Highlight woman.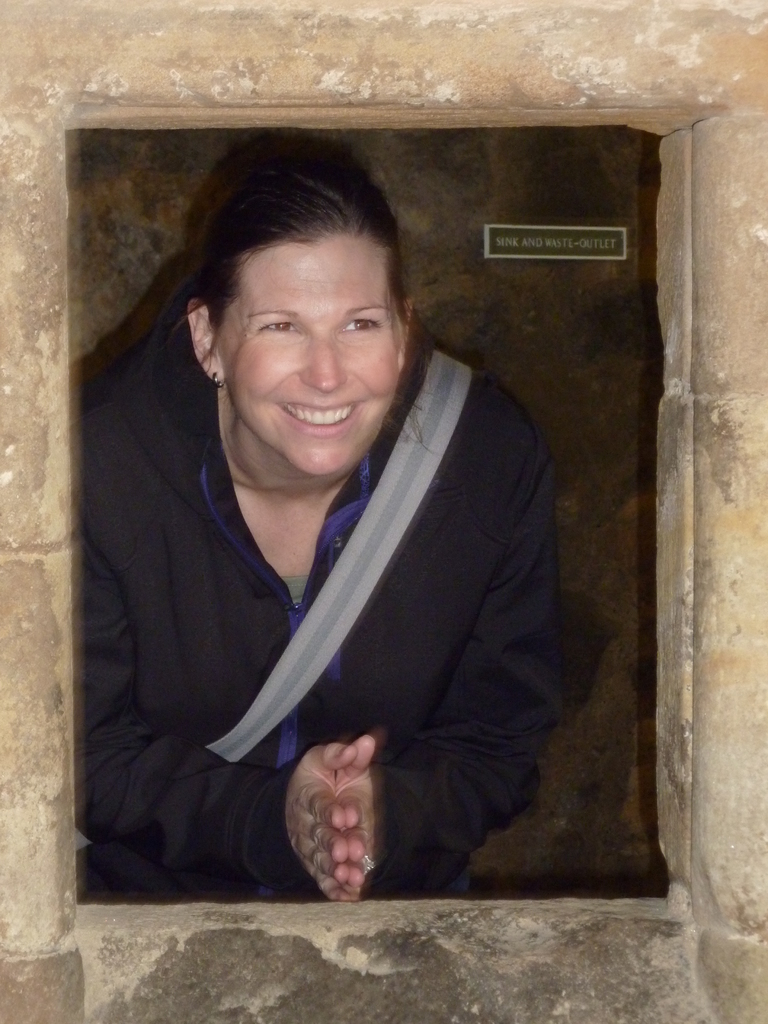
Highlighted region: <bbox>76, 140, 591, 899</bbox>.
